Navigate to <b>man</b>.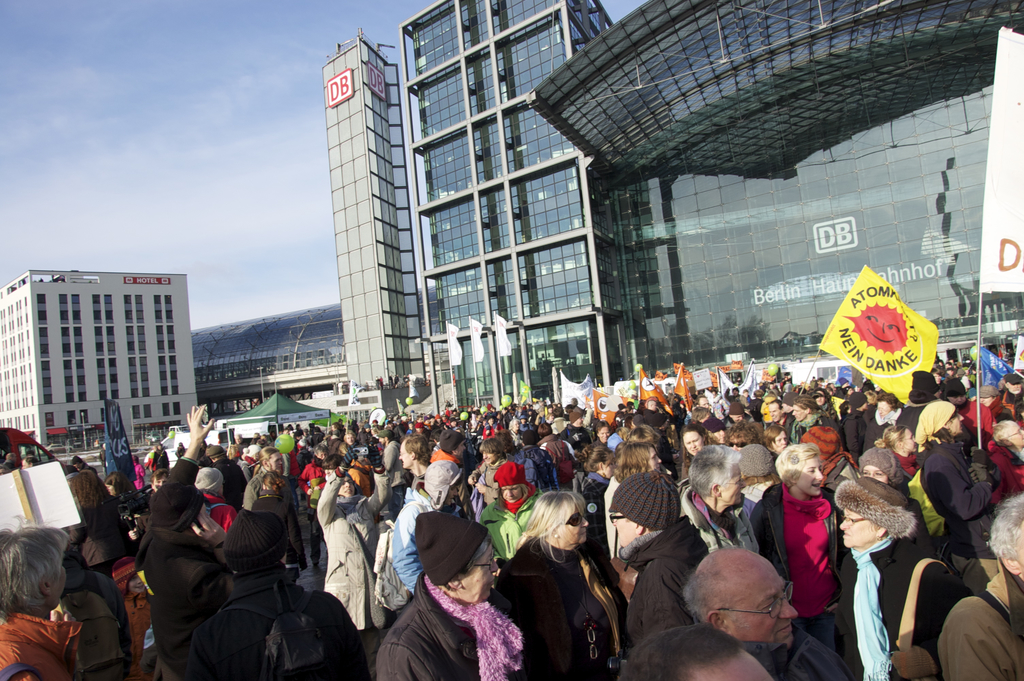
Navigation target: locate(685, 545, 856, 680).
